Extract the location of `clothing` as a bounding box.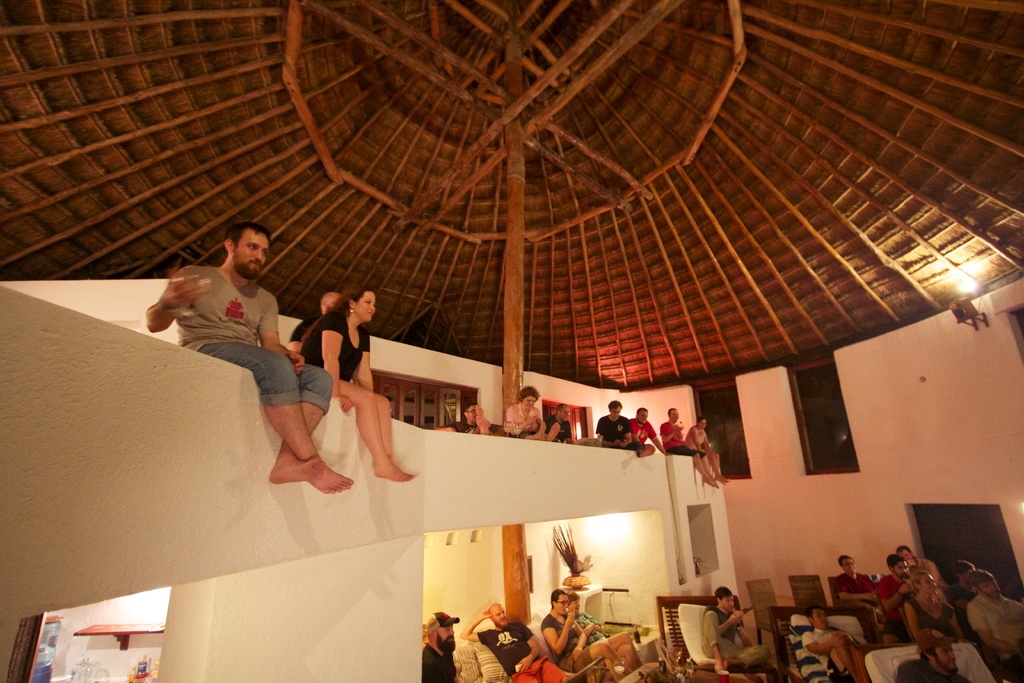
BBox(881, 566, 914, 628).
